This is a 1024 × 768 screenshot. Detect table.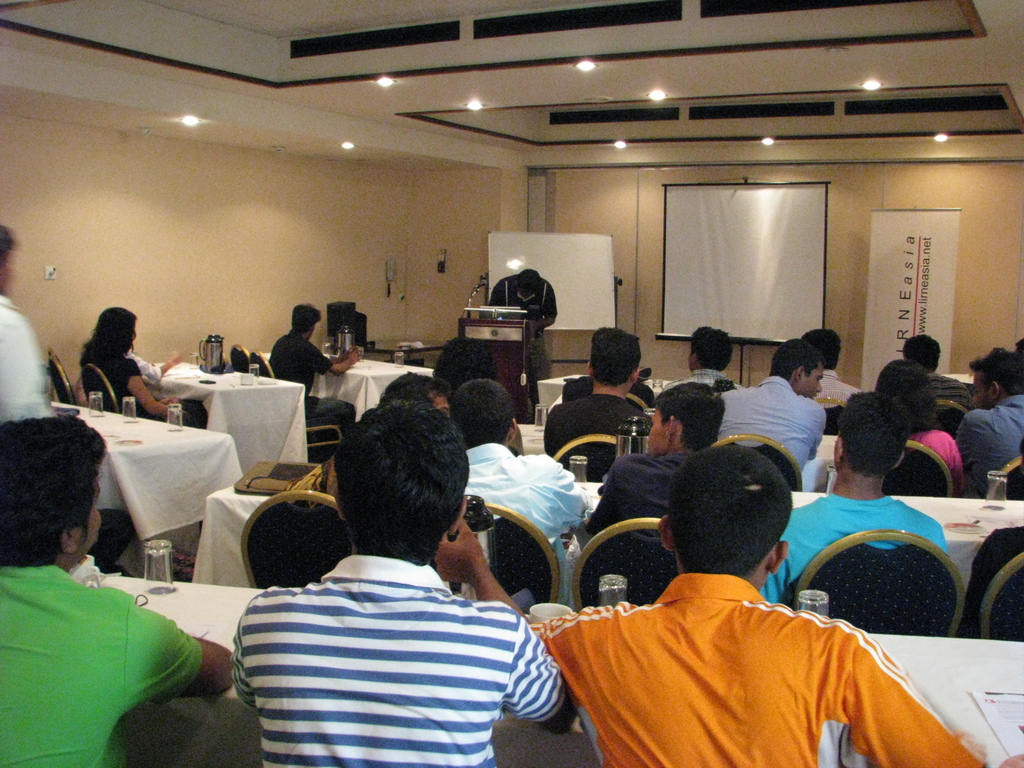
bbox(266, 355, 442, 423).
